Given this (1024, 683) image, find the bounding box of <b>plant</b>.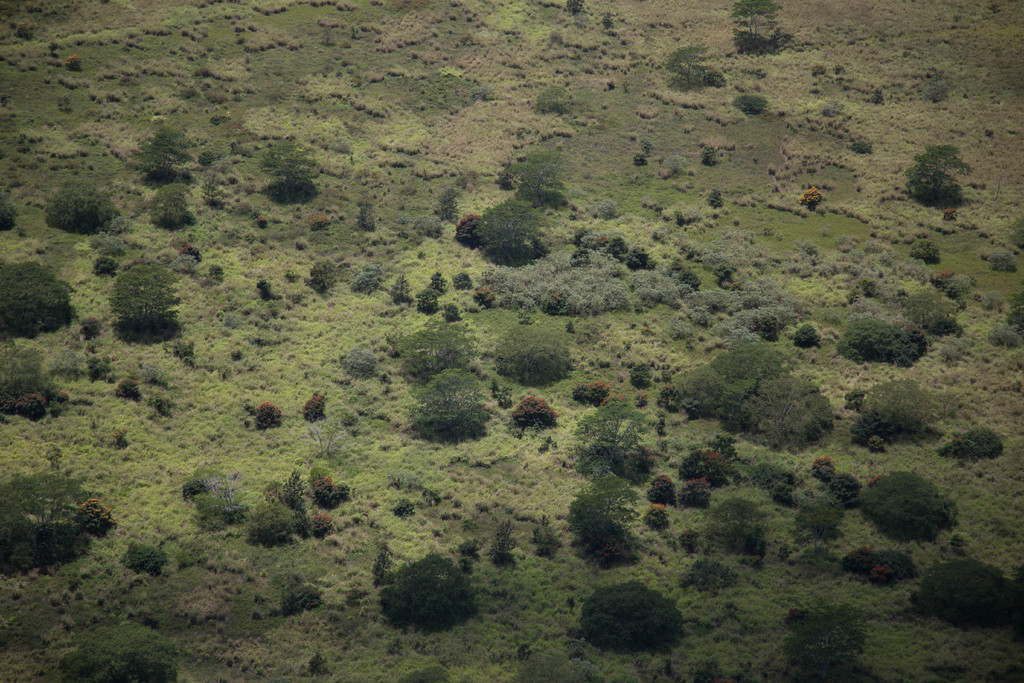
<box>598,198,628,220</box>.
